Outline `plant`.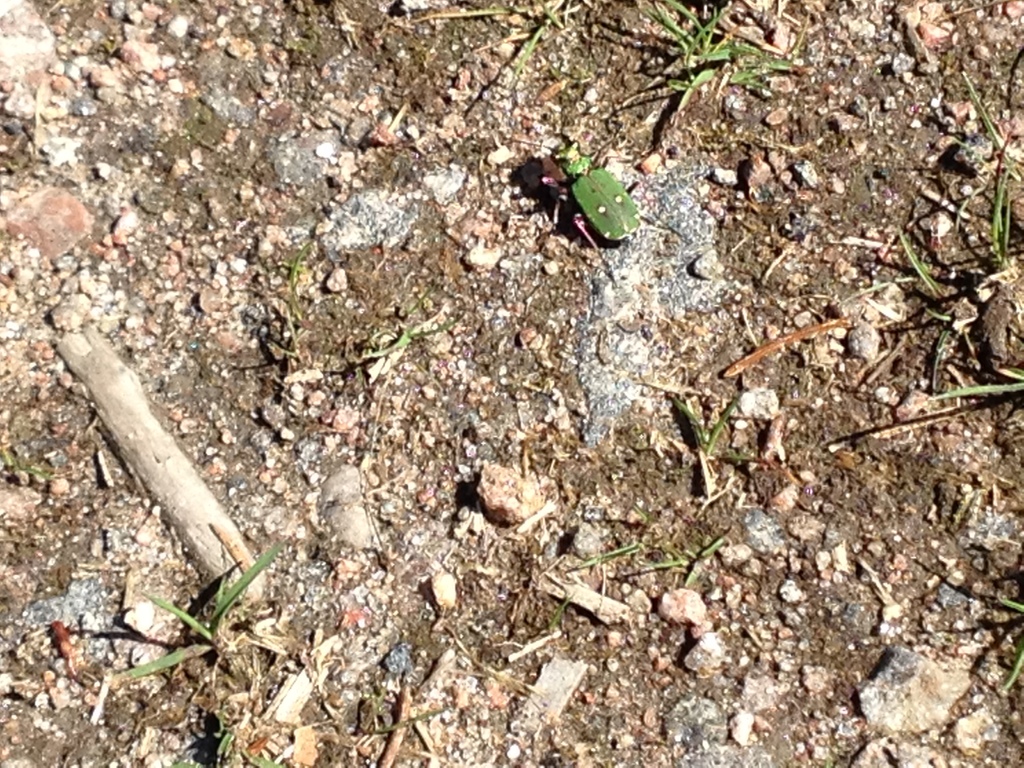
Outline: (275, 234, 307, 304).
